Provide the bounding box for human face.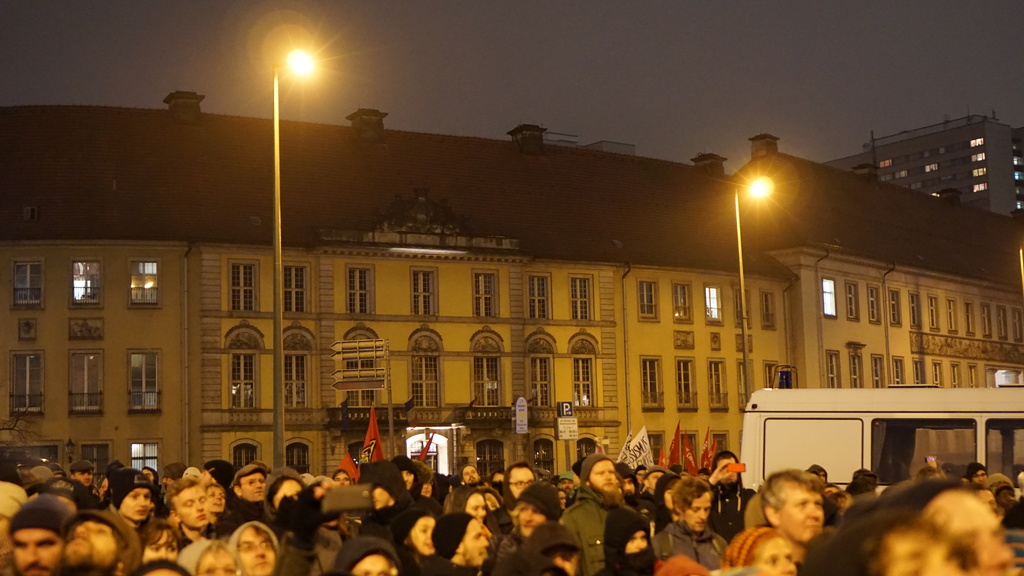
[left=754, top=541, right=796, bottom=575].
